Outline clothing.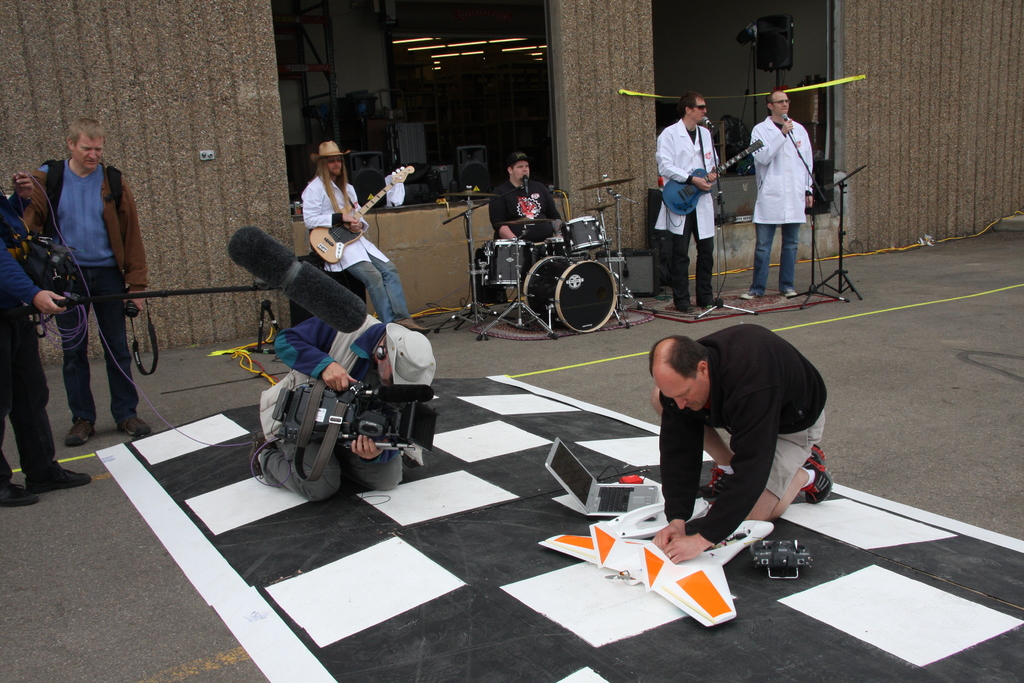
Outline: [x1=646, y1=320, x2=832, y2=548].
